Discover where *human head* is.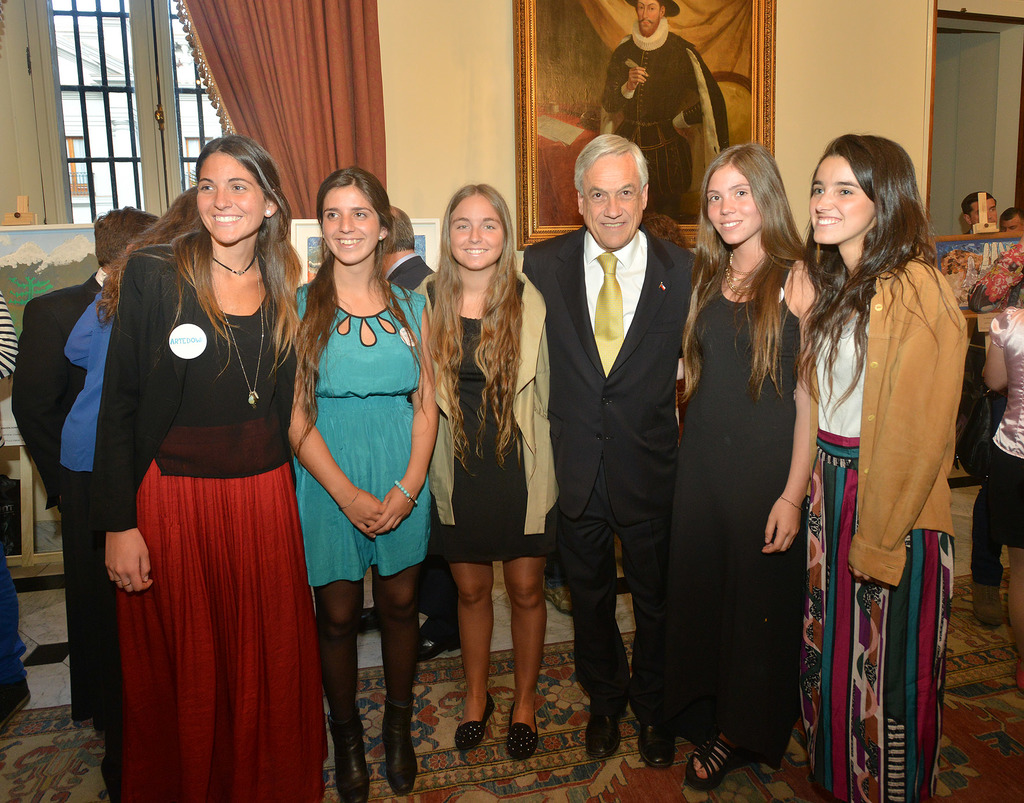
Discovered at <region>441, 184, 515, 269</region>.
